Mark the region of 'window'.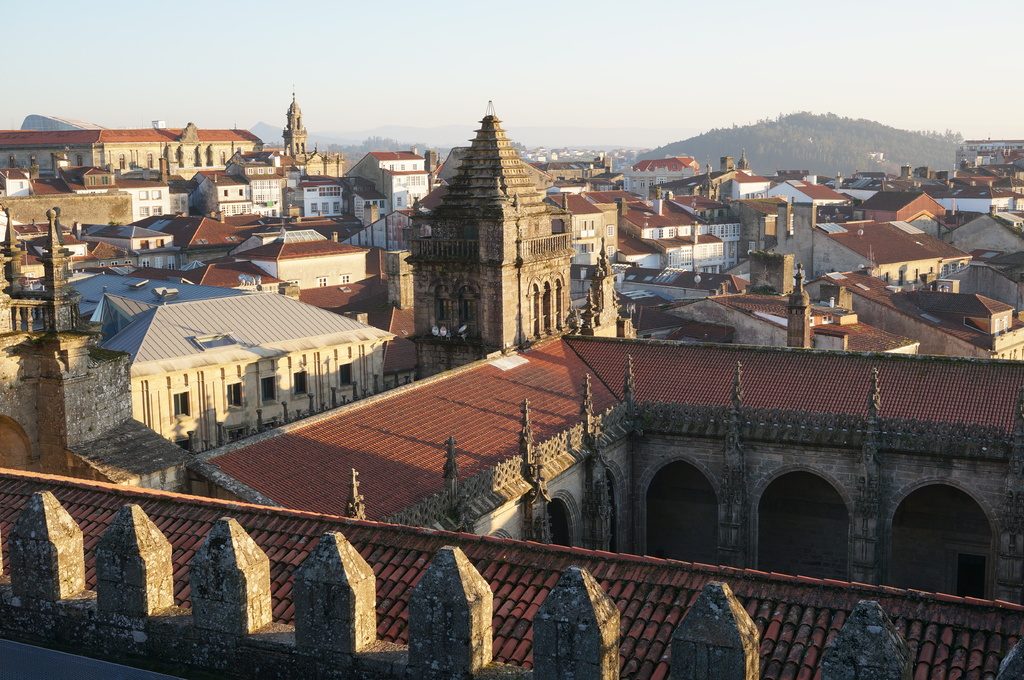
Region: x1=223 y1=382 x2=241 y2=412.
